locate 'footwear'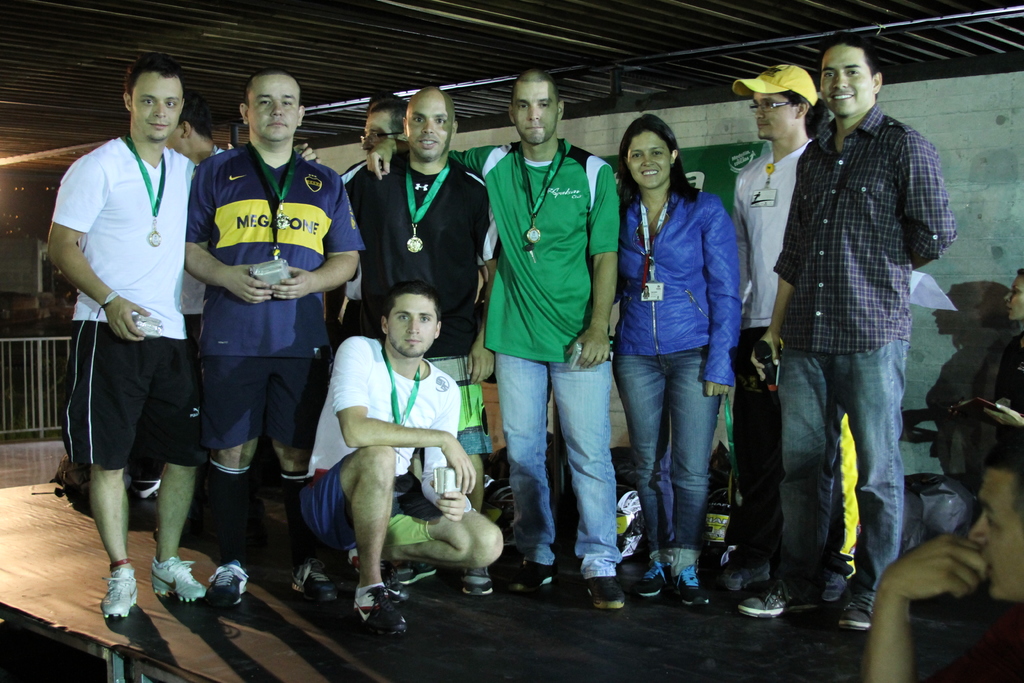
locate(147, 556, 209, 601)
